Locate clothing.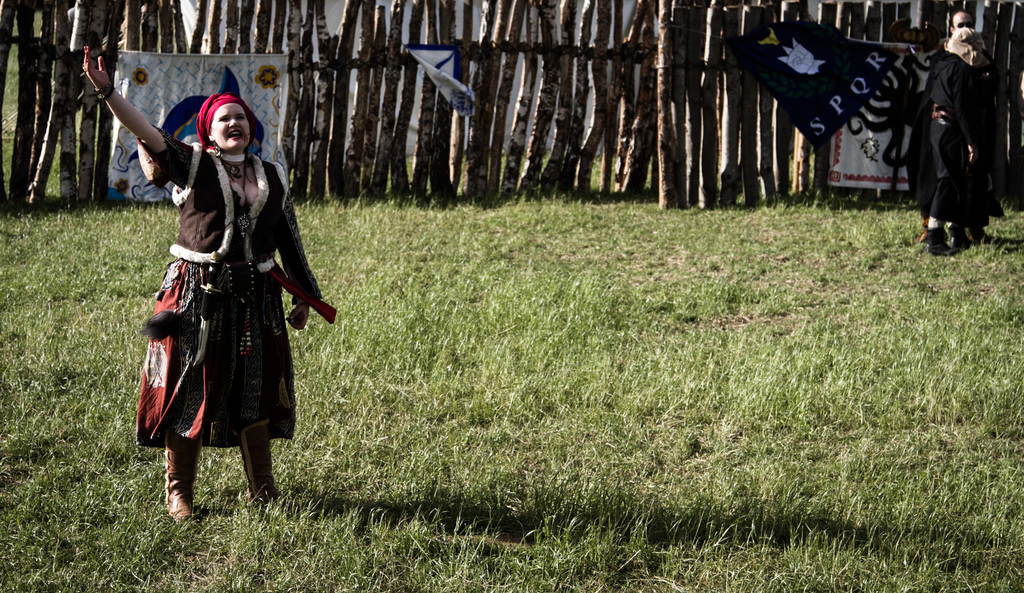
Bounding box: box=[909, 35, 1007, 218].
